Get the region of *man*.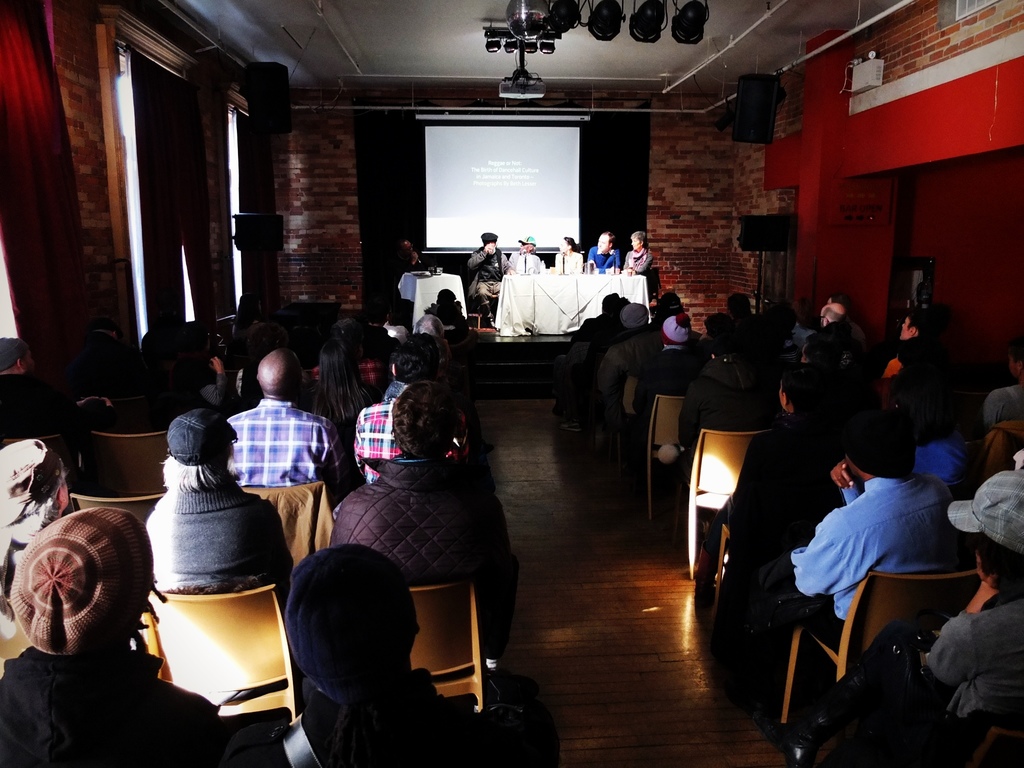
(0,337,88,467).
